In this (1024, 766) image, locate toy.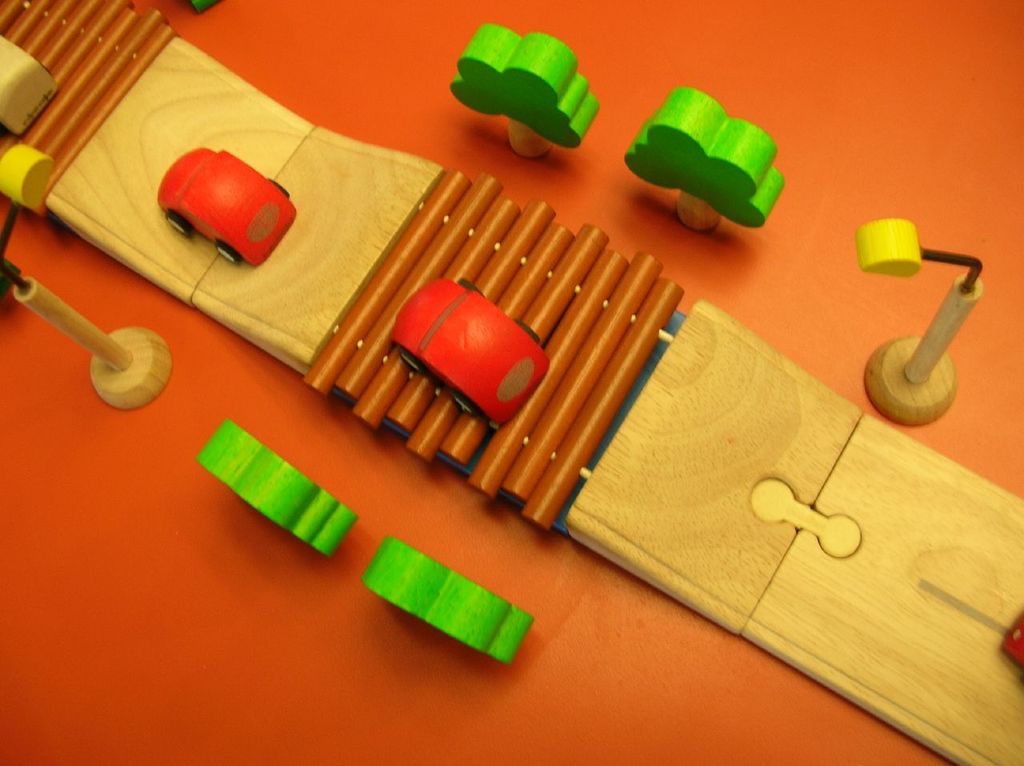
Bounding box: Rect(854, 218, 987, 425).
